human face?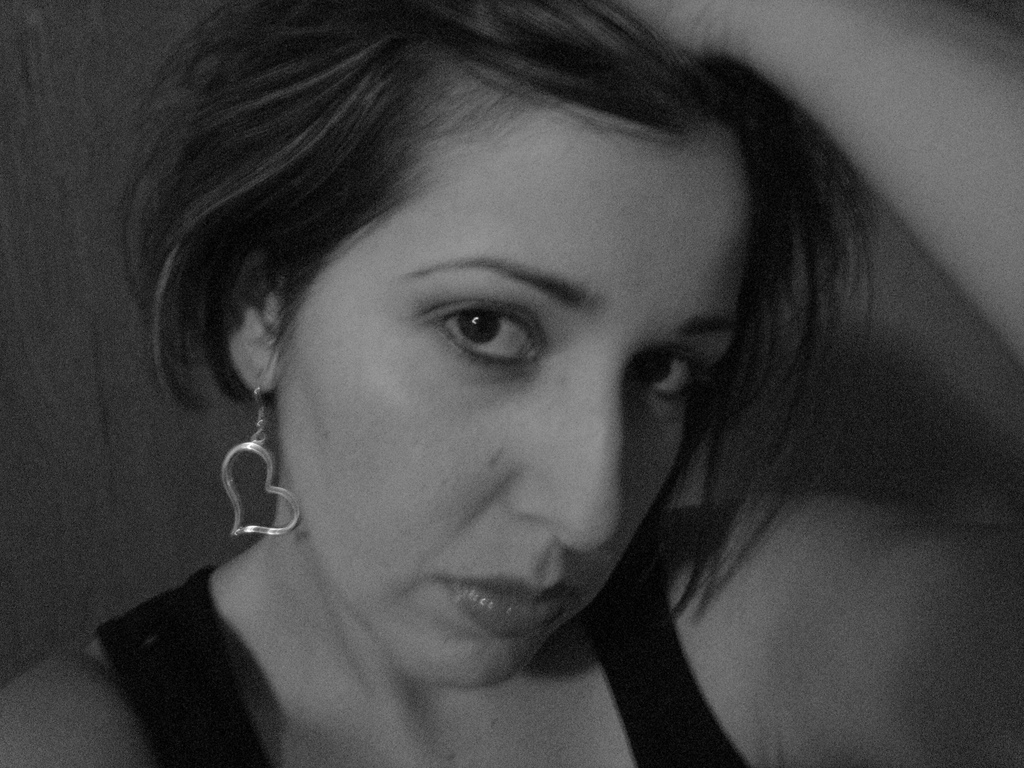
{"left": 273, "top": 65, "right": 752, "bottom": 691}
